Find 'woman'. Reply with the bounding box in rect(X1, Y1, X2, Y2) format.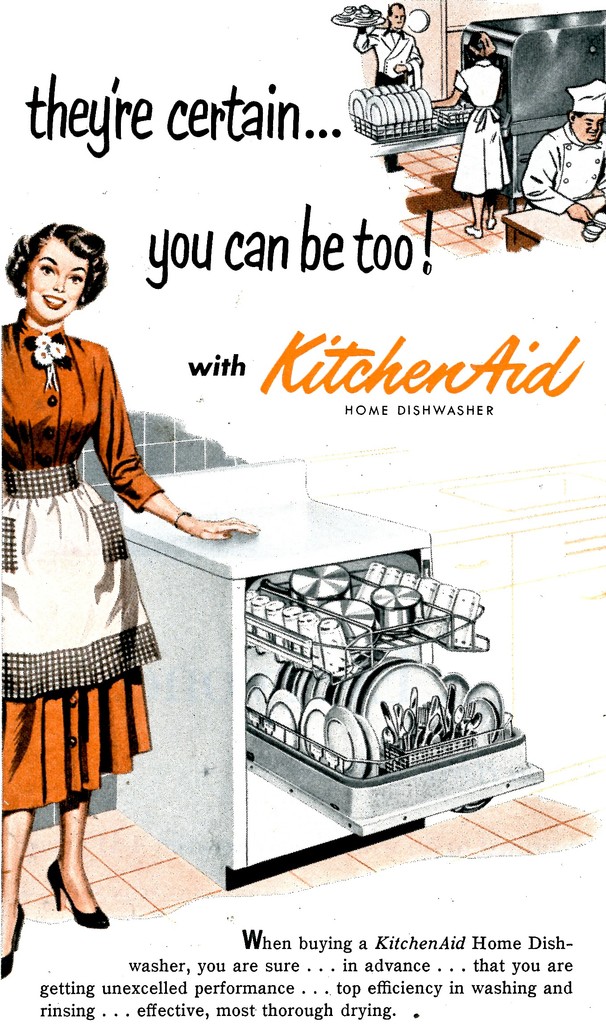
rect(426, 27, 509, 238).
